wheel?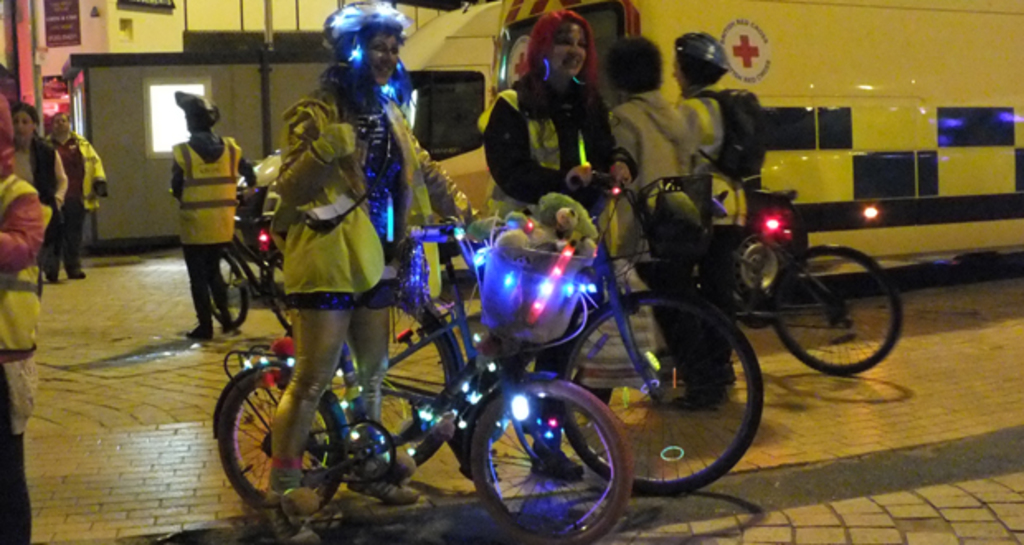
l=557, t=286, r=761, b=497
